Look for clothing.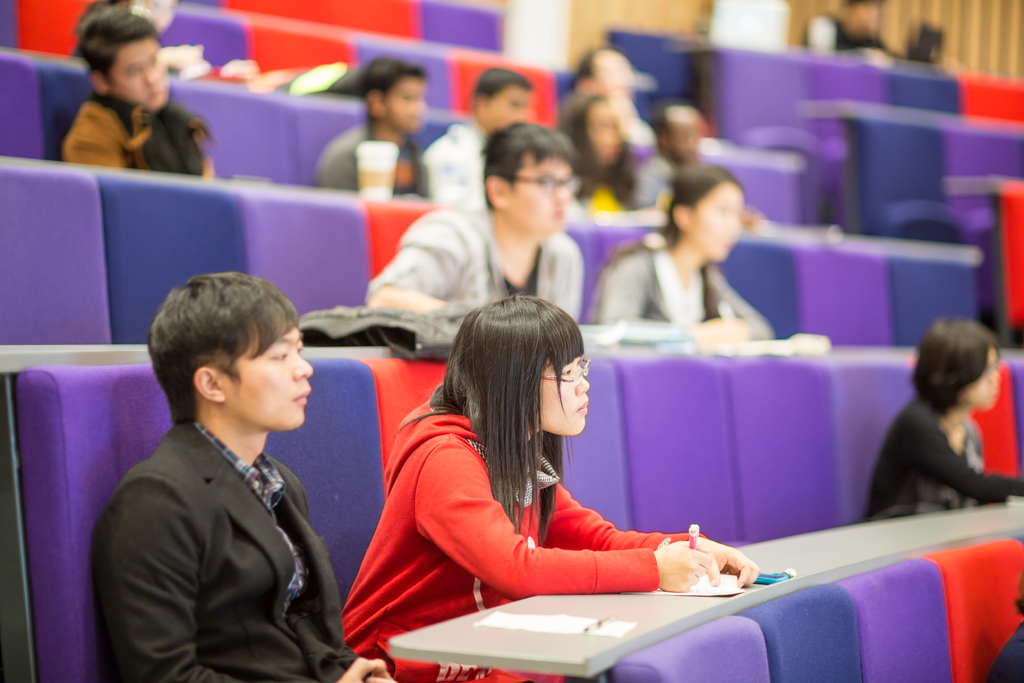
Found: box(86, 363, 358, 682).
